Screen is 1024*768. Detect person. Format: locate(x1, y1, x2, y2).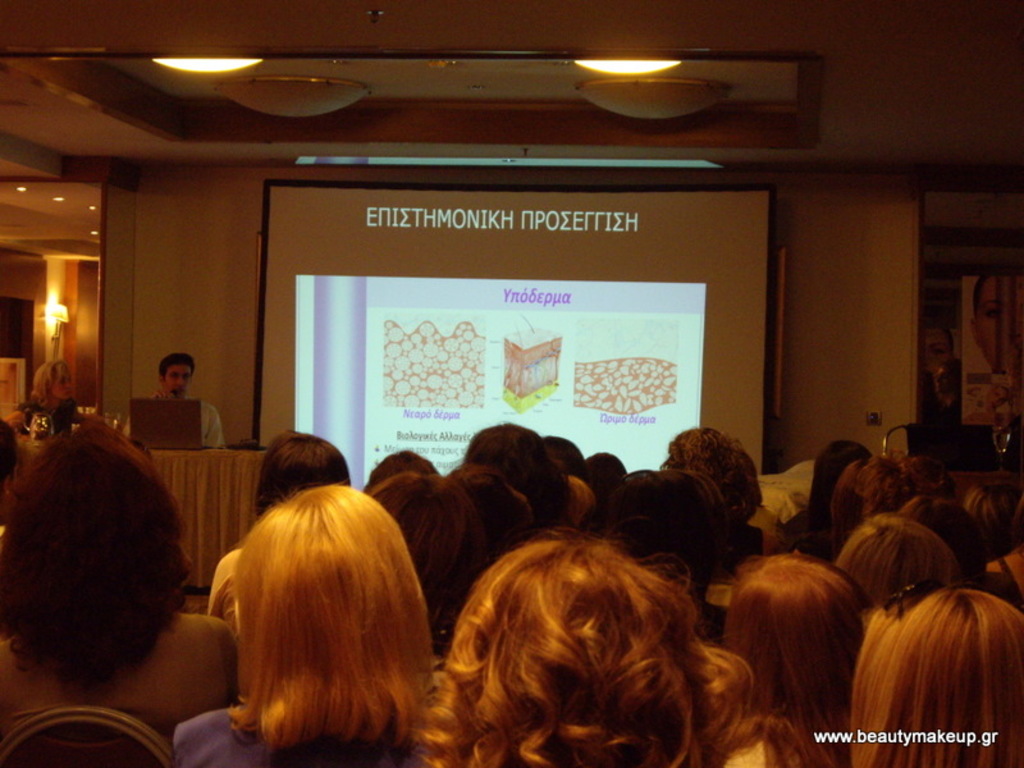
locate(835, 492, 965, 627).
